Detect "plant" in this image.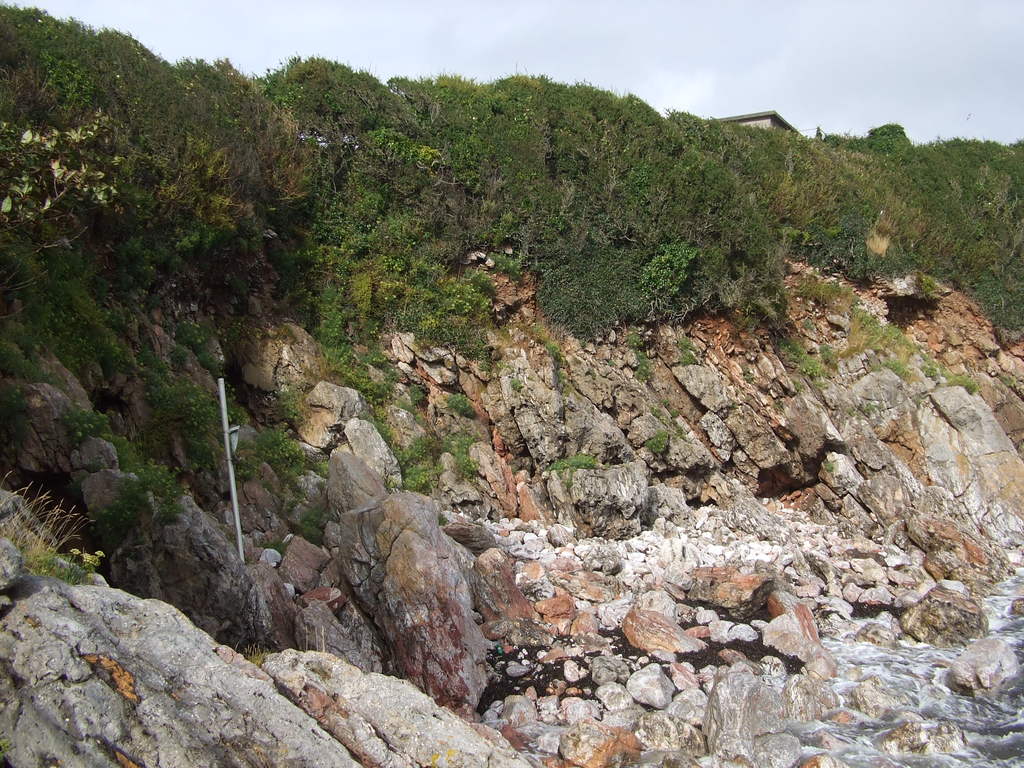
Detection: {"x1": 912, "y1": 272, "x2": 941, "y2": 302}.
